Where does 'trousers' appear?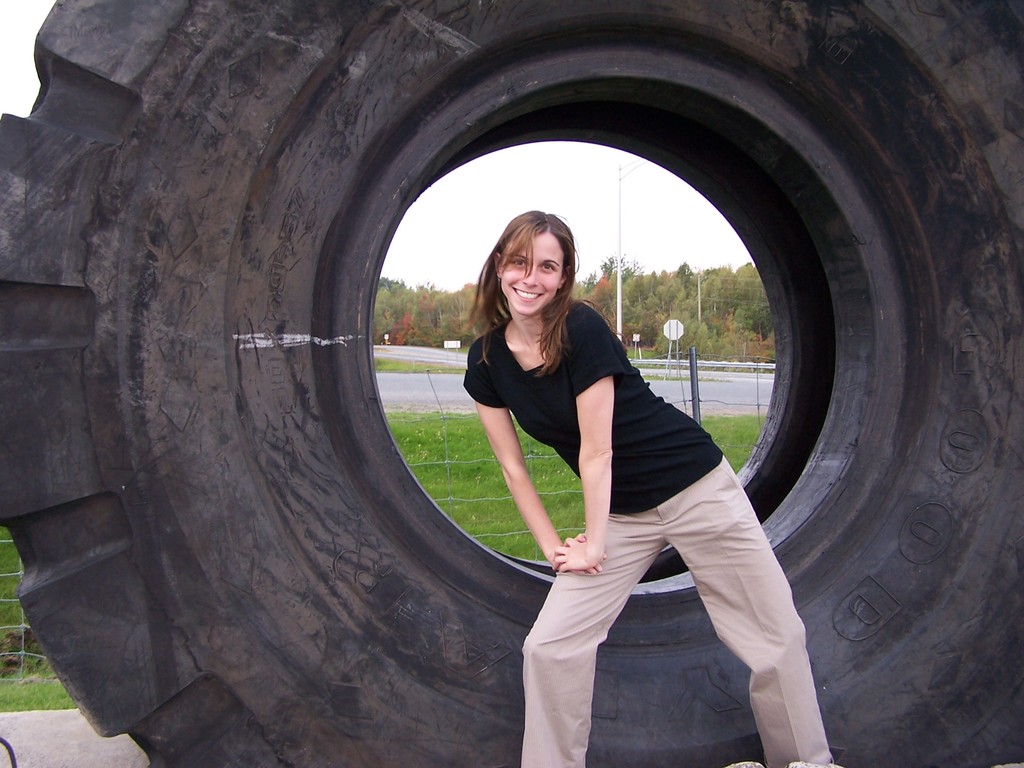
Appears at left=523, top=452, right=829, bottom=767.
